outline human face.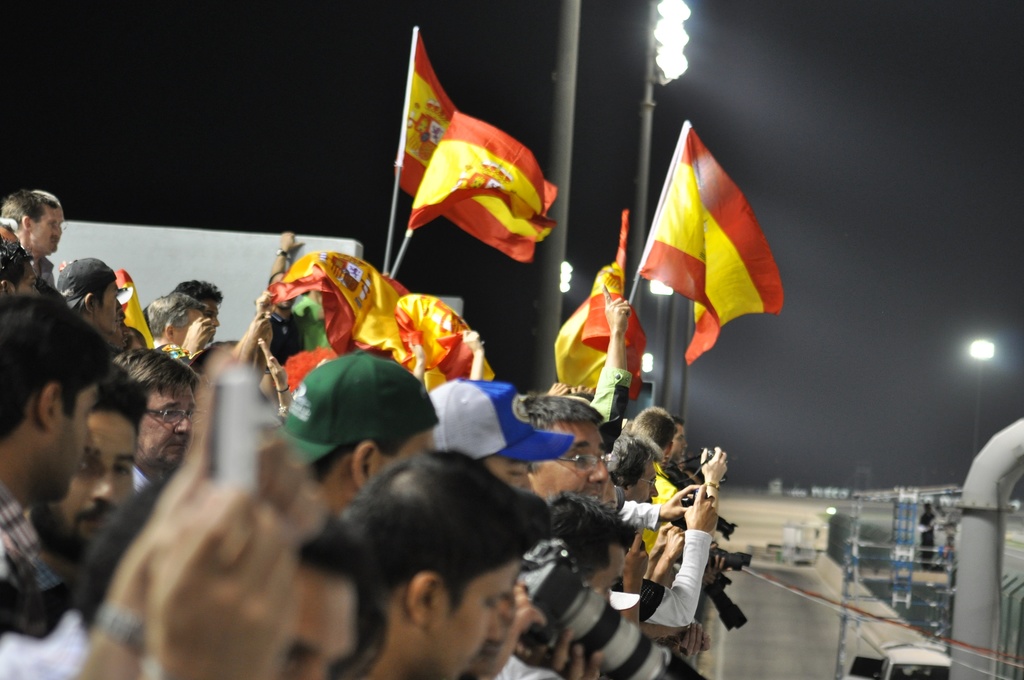
Outline: bbox=(46, 400, 138, 555).
